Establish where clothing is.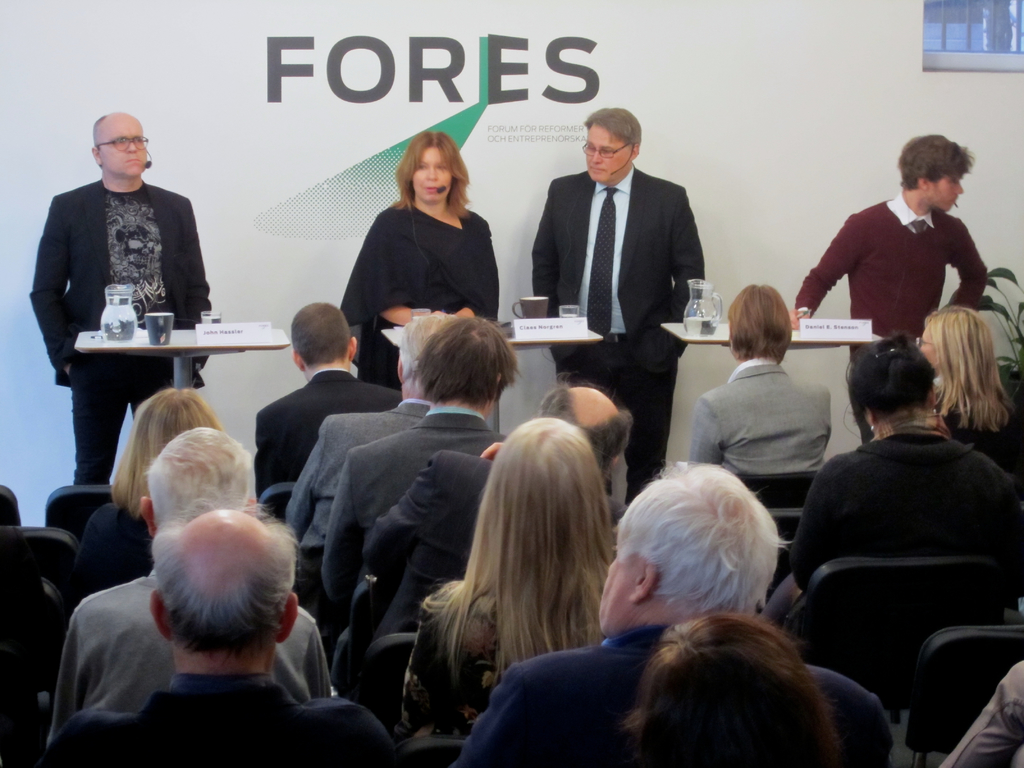
Established at <bbox>936, 395, 1021, 479</bbox>.
